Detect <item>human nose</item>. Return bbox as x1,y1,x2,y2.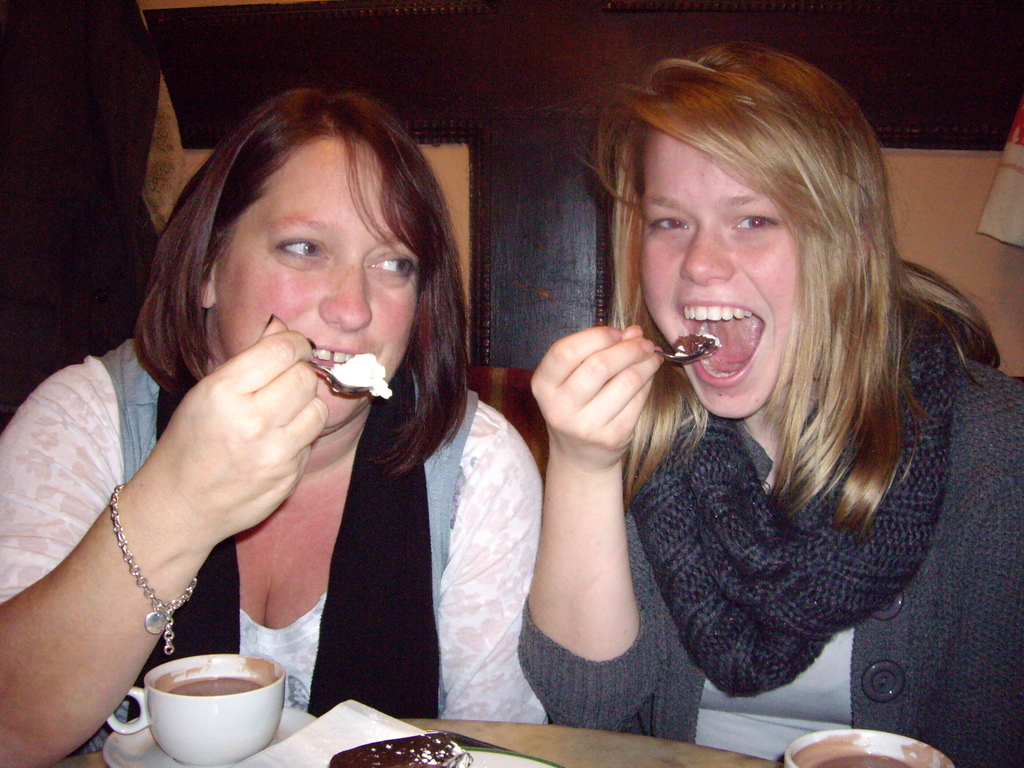
676,211,735,289.
